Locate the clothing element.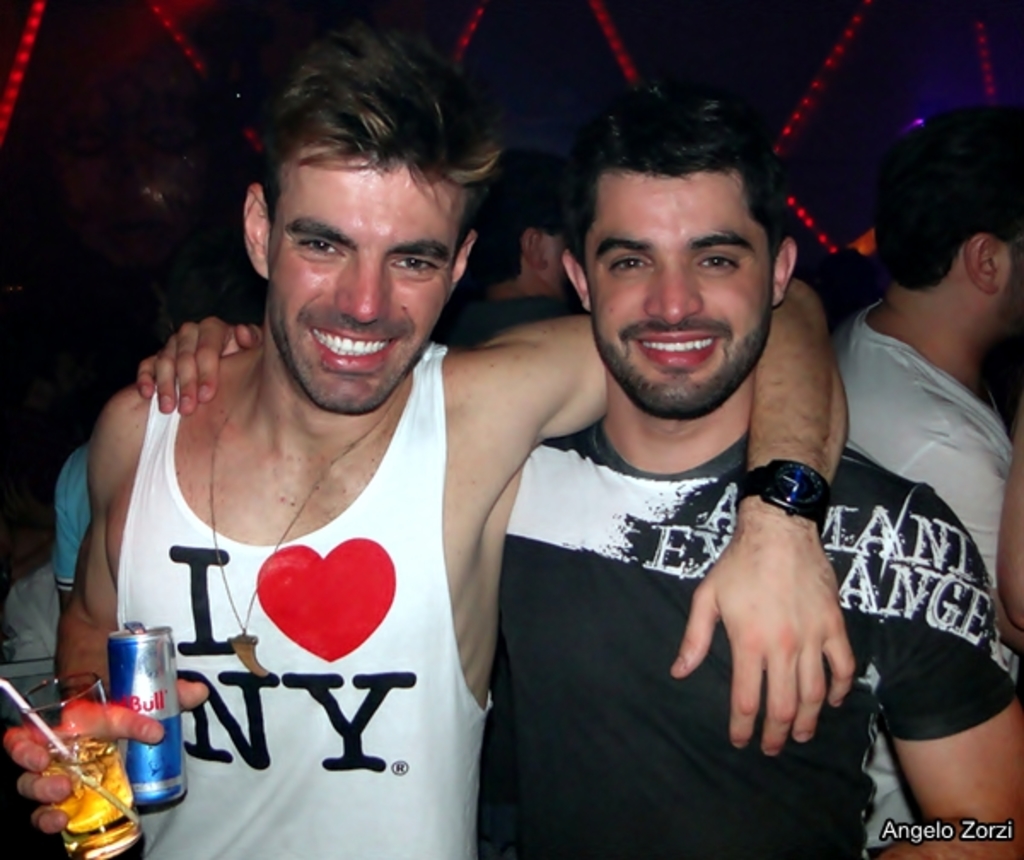
Element bbox: bbox=(833, 140, 1019, 817).
